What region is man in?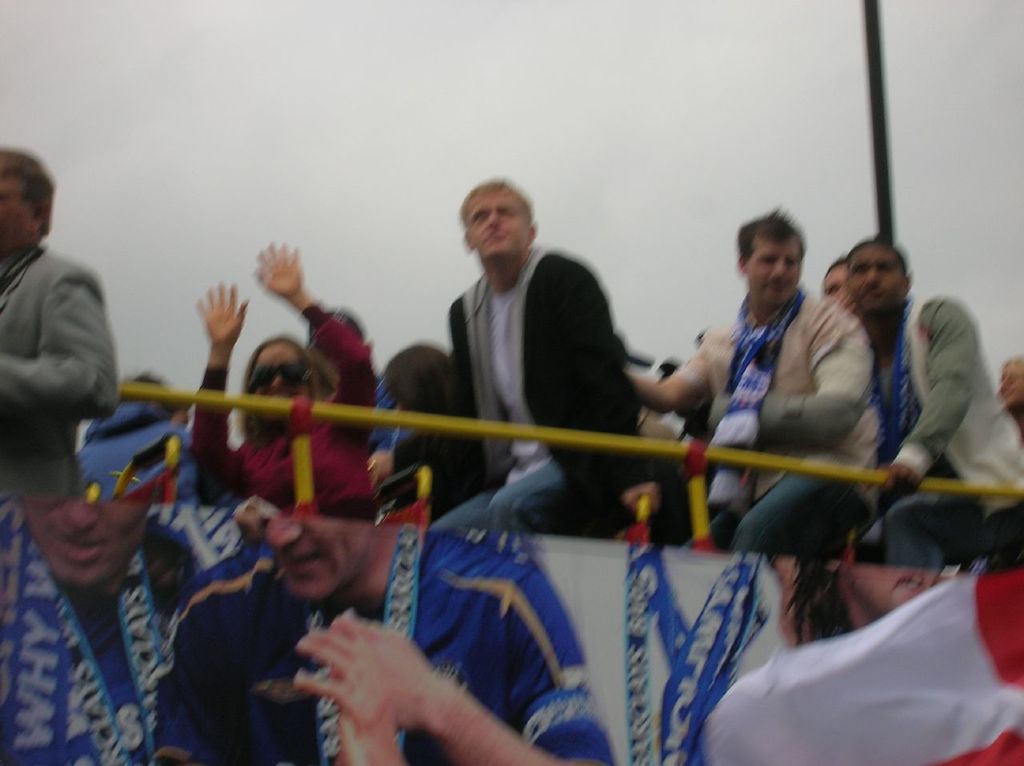
select_region(628, 201, 875, 560).
